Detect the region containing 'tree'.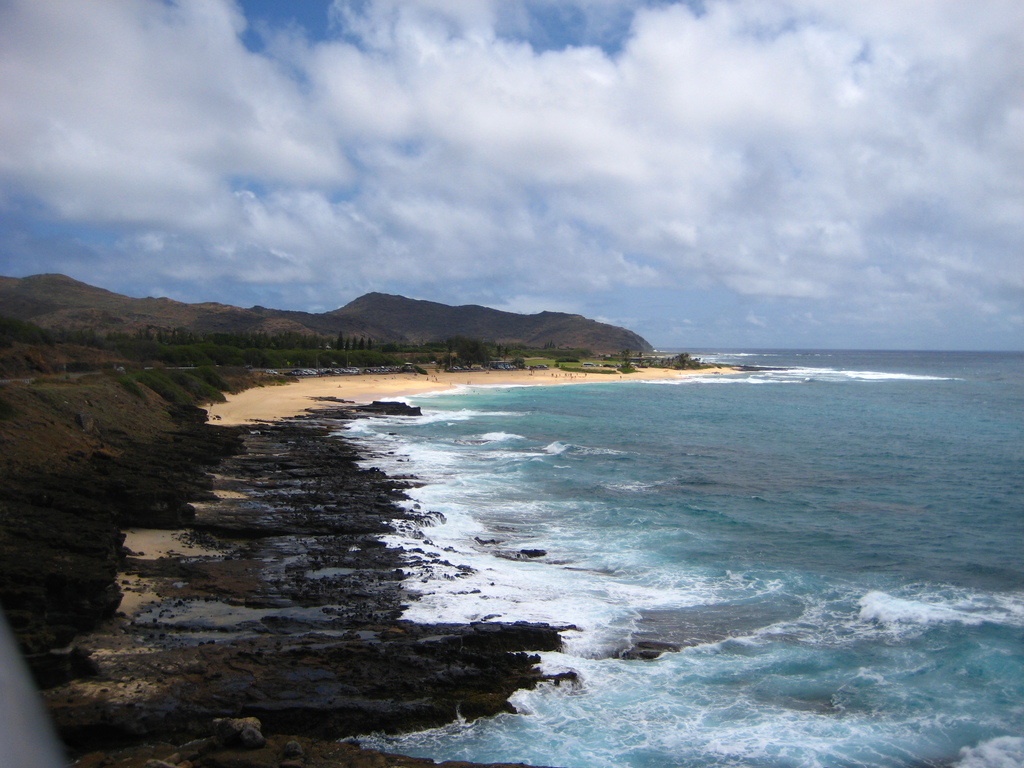
region(620, 346, 632, 367).
